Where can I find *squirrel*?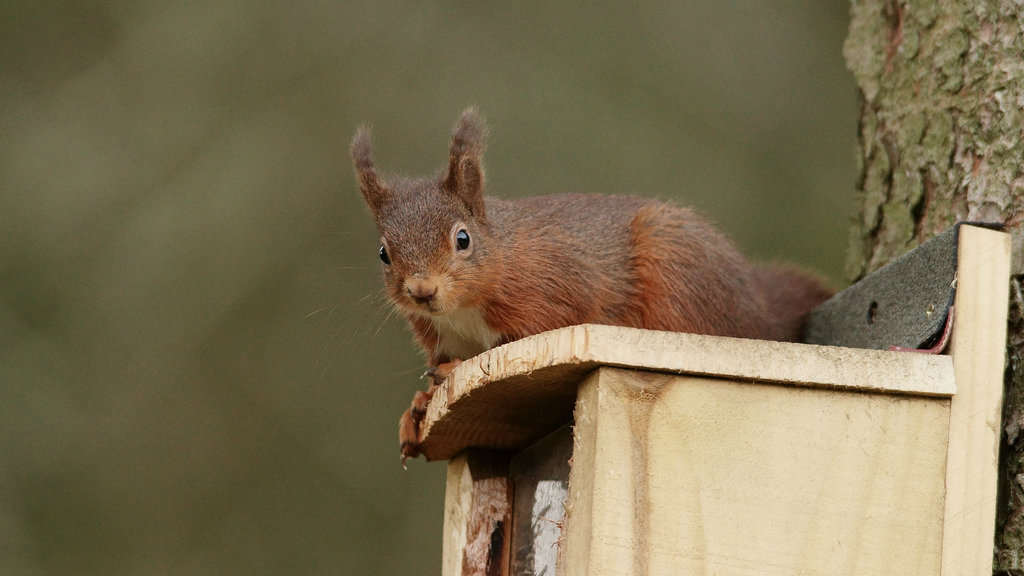
You can find it at (left=301, top=108, right=842, bottom=463).
